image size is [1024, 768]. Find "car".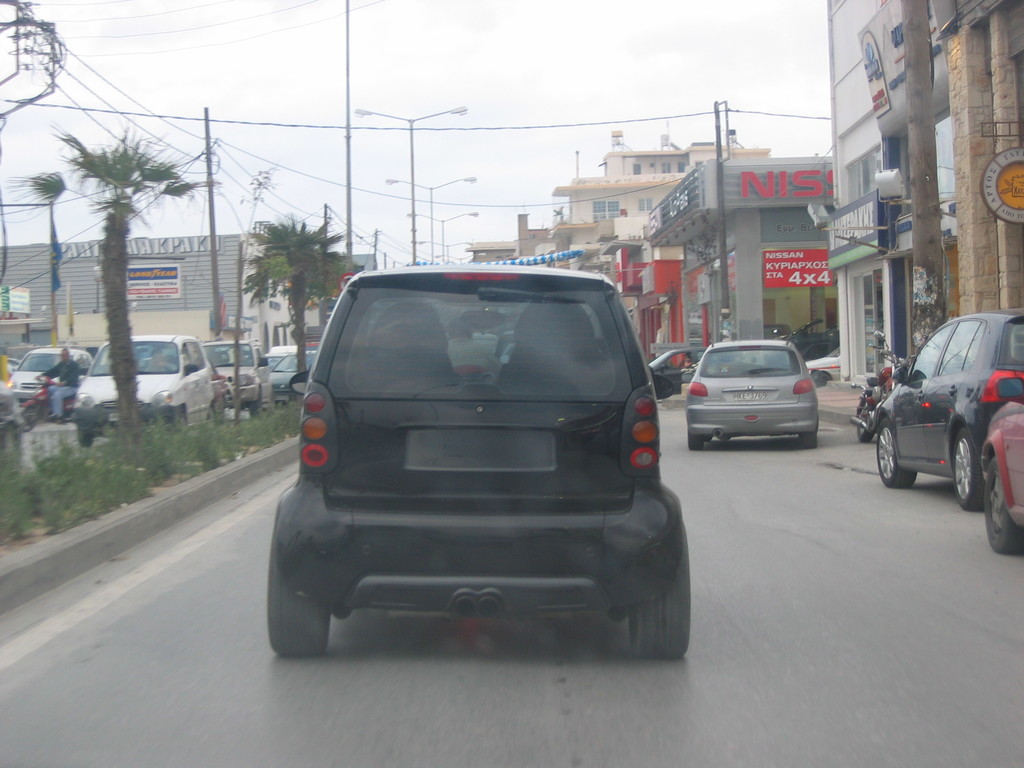
(256,355,317,416).
